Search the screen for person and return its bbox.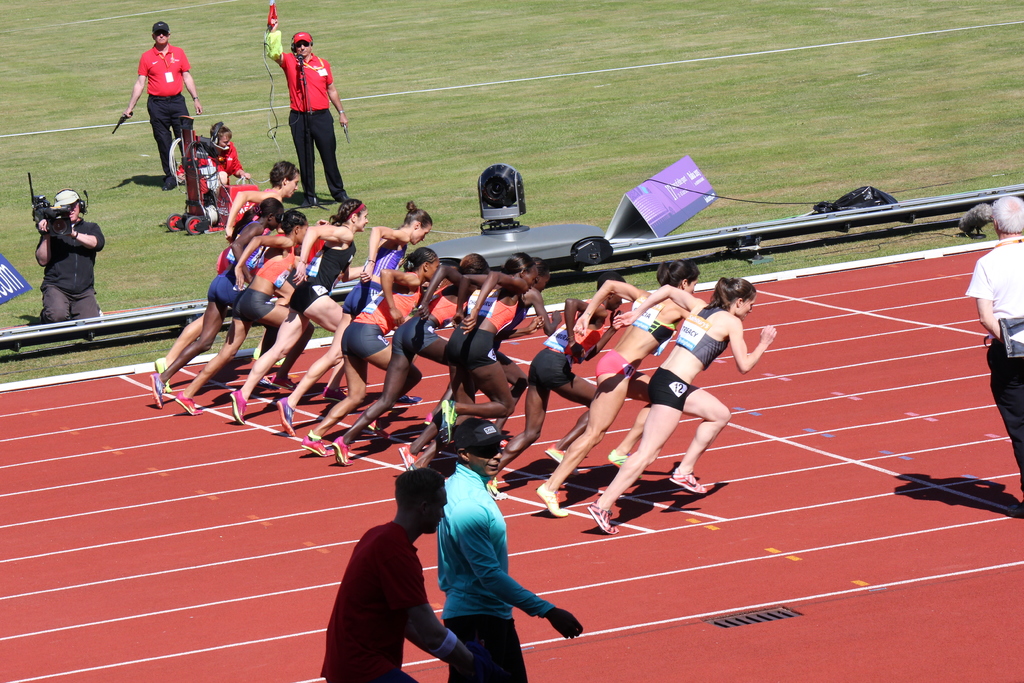
Found: select_region(535, 249, 700, 519).
